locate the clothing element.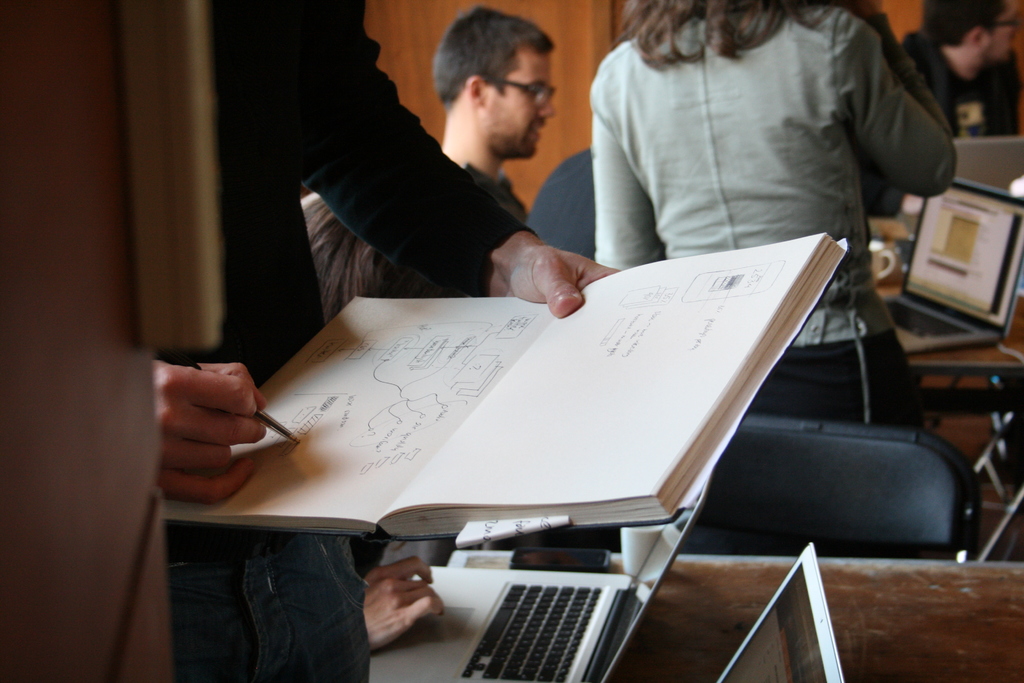
Element bbox: Rect(160, 0, 547, 682).
